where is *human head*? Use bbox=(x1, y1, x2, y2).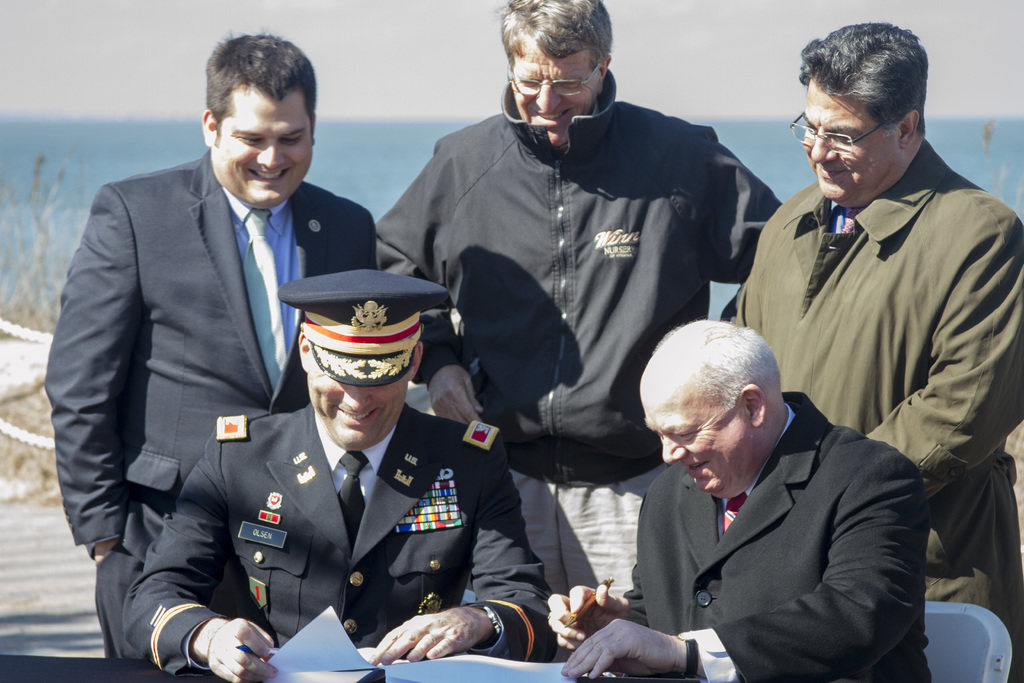
bbox=(637, 317, 790, 501).
